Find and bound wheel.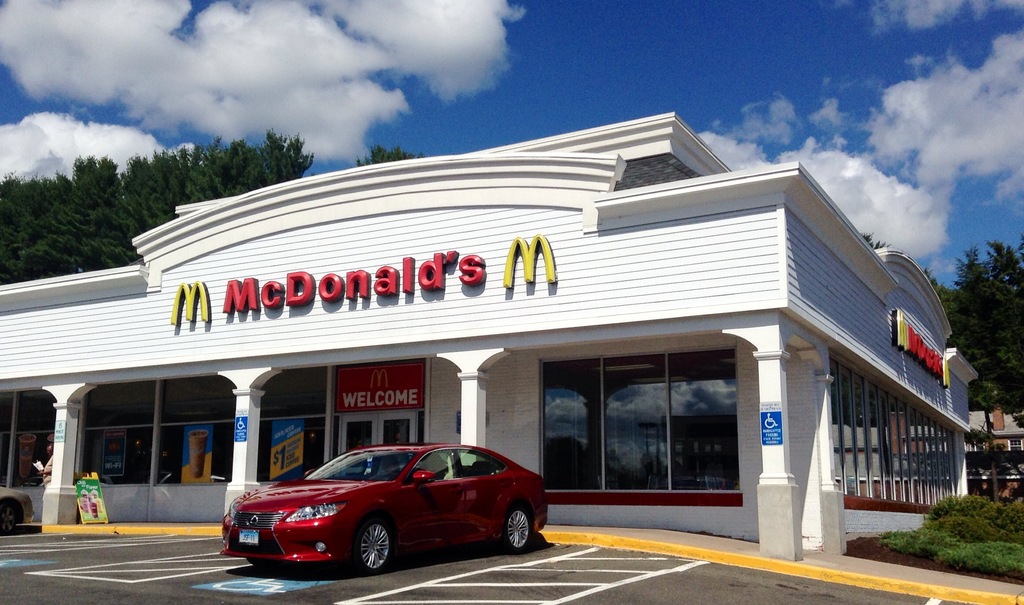
Bound: BBox(353, 517, 391, 575).
